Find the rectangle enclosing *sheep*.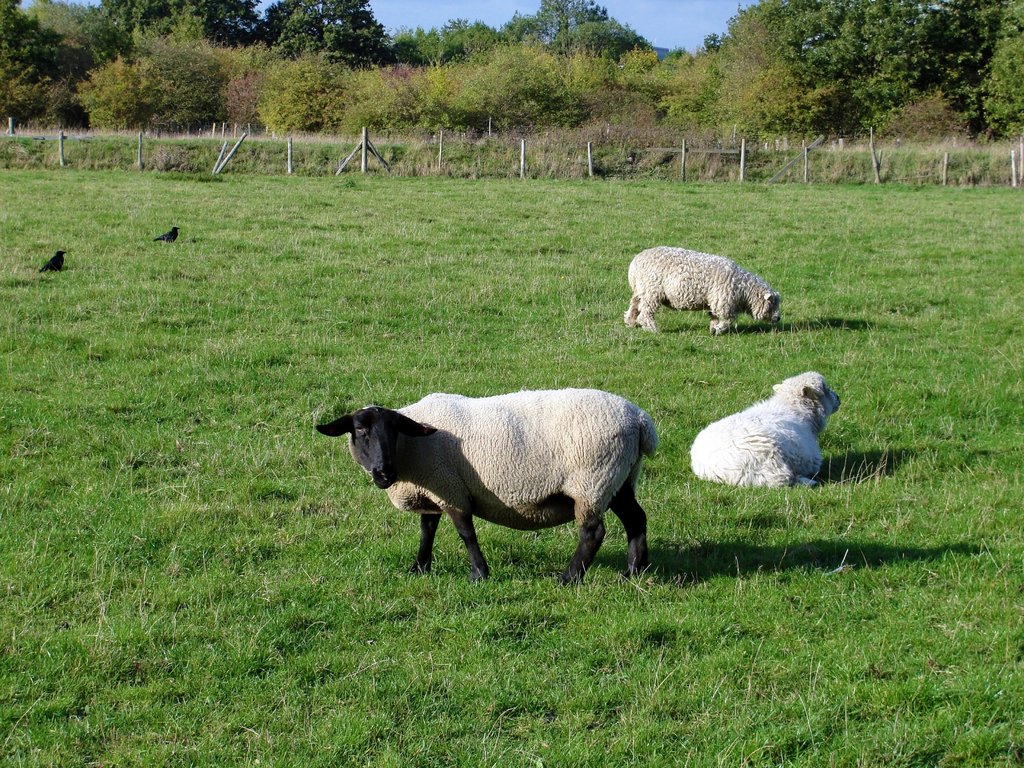
<bbox>313, 386, 661, 583</bbox>.
